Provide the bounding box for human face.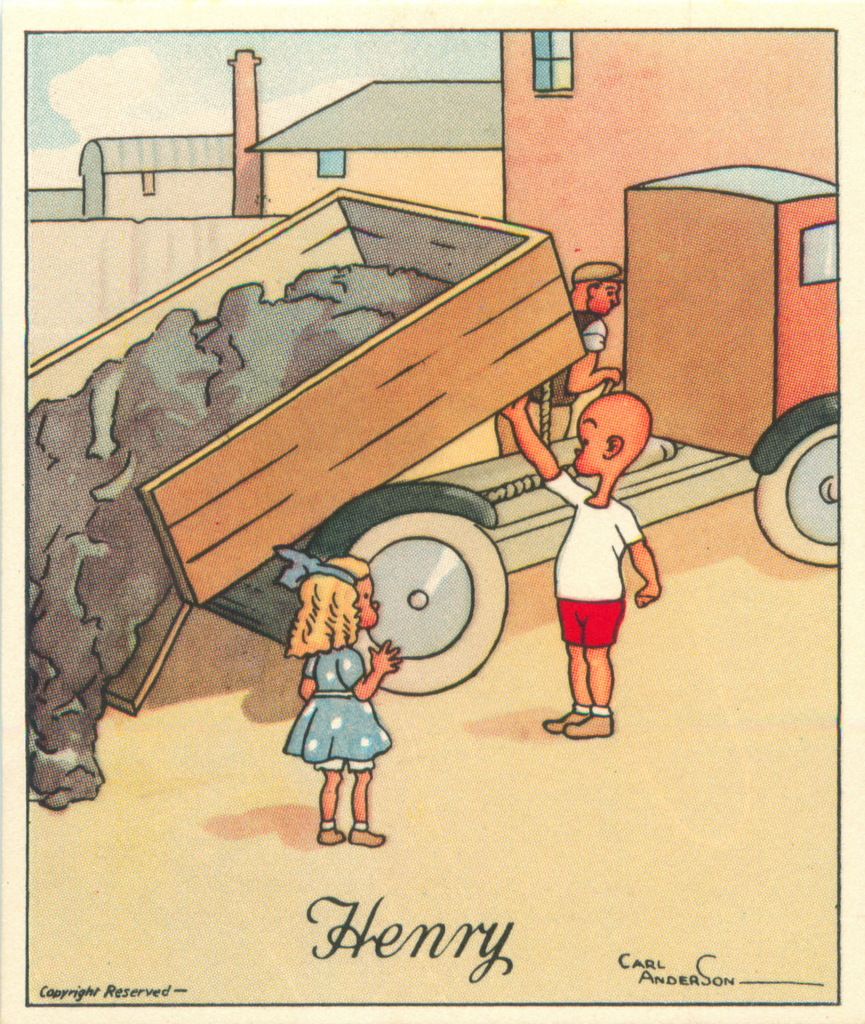
pyautogui.locateOnScreen(356, 573, 381, 629).
